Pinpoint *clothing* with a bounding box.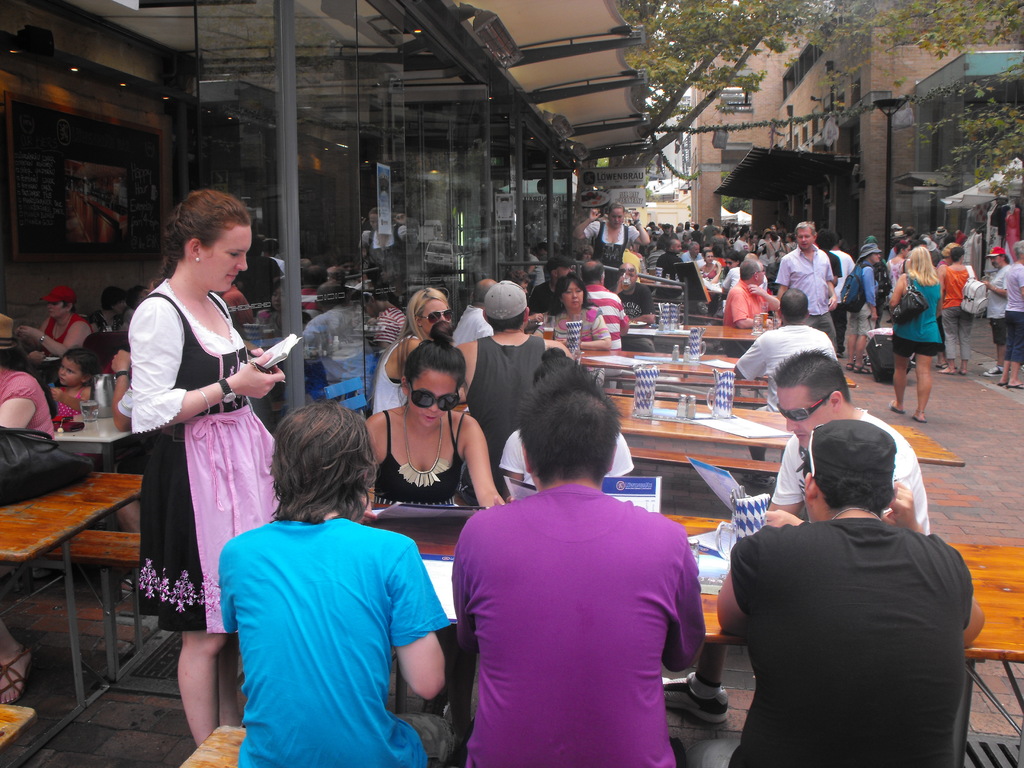
Rect(84, 360, 140, 422).
